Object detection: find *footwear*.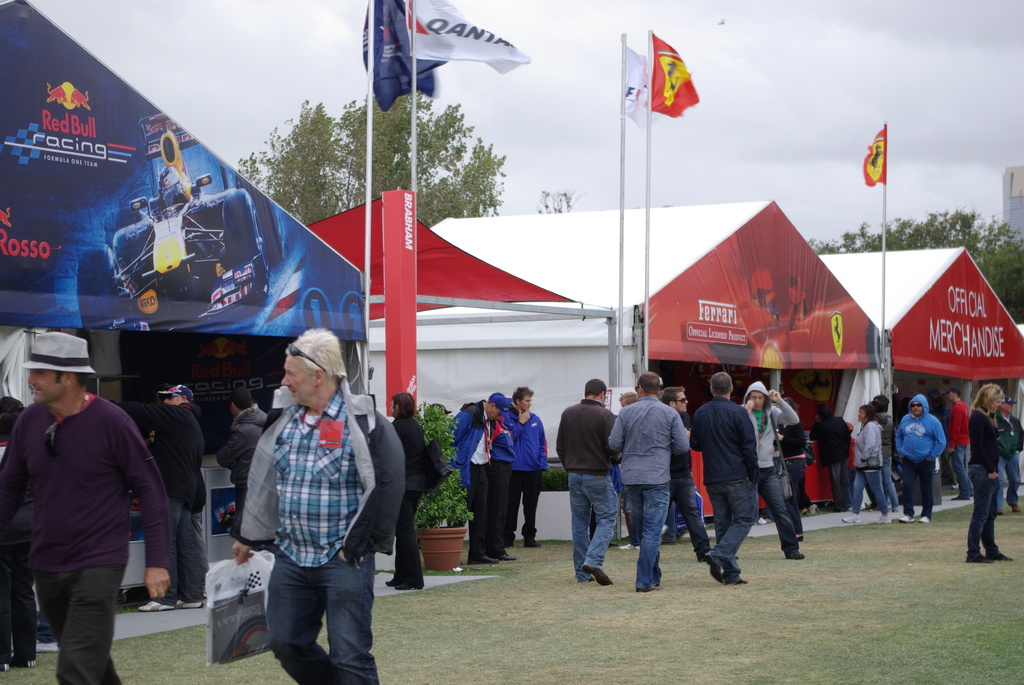
x1=876, y1=508, x2=896, y2=529.
